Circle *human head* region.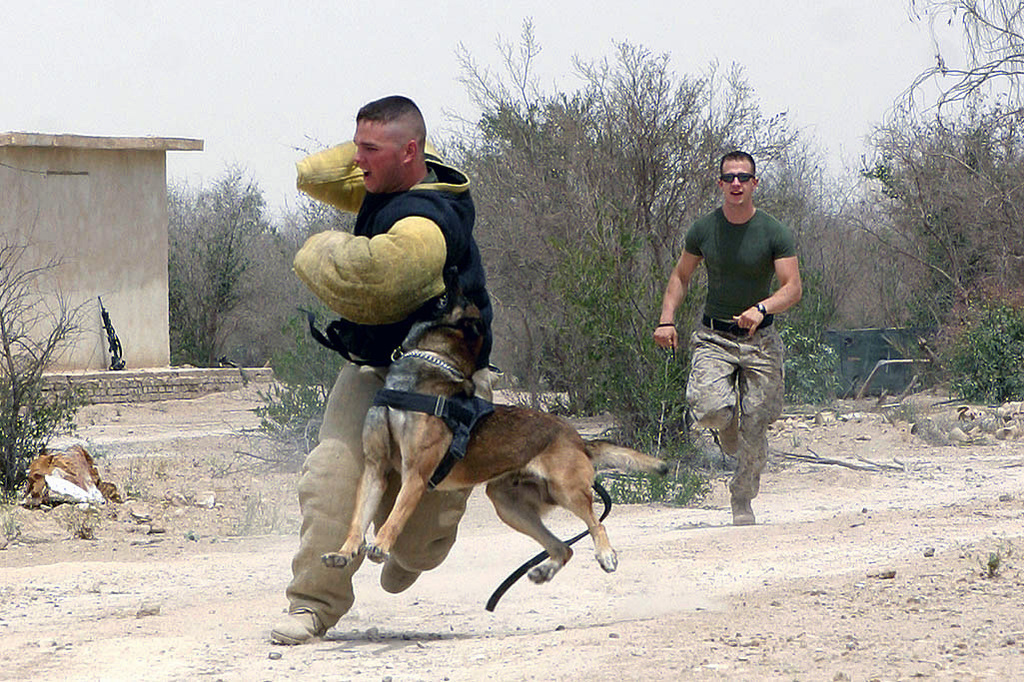
Region: box=[717, 149, 757, 205].
